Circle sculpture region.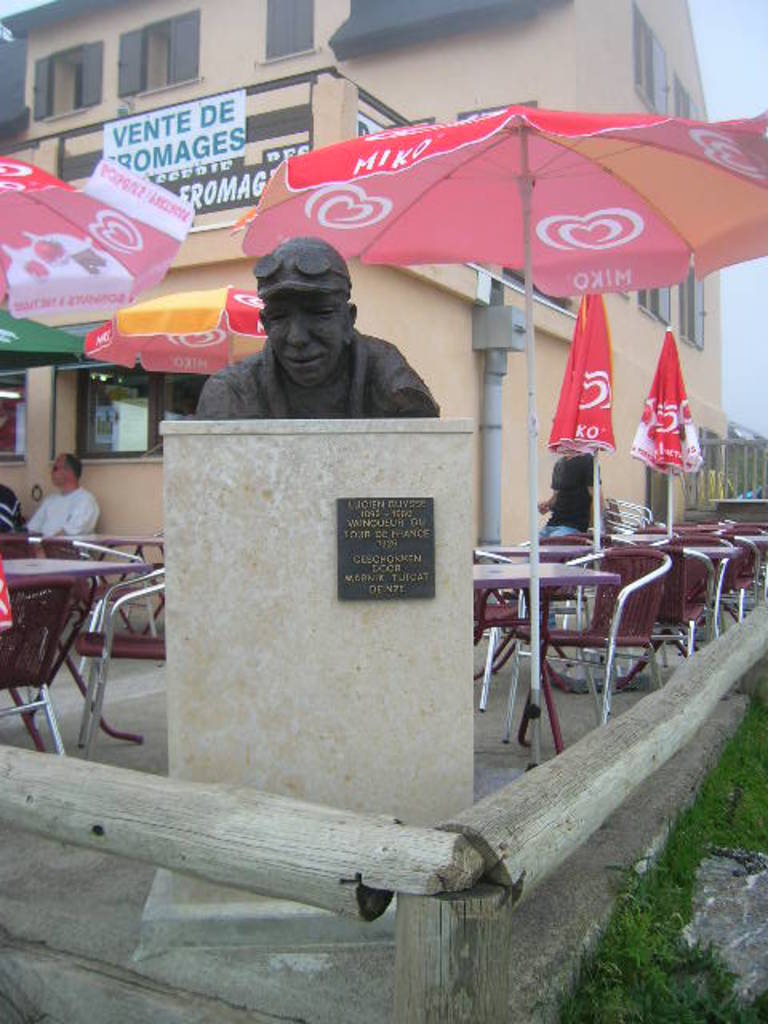
Region: 184:229:459:422.
